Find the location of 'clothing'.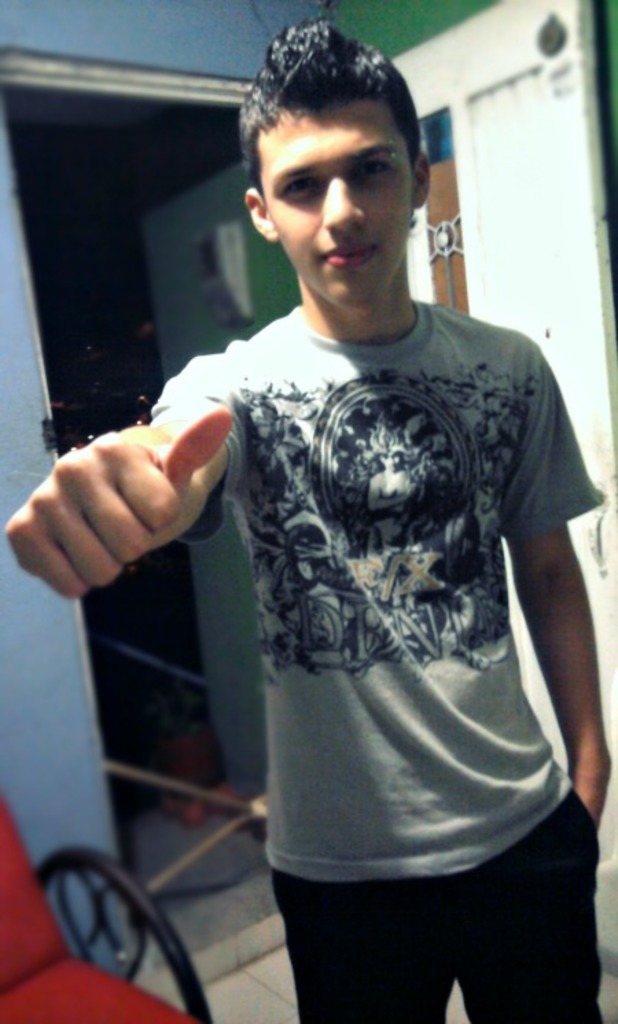
Location: 181/237/599/1014.
